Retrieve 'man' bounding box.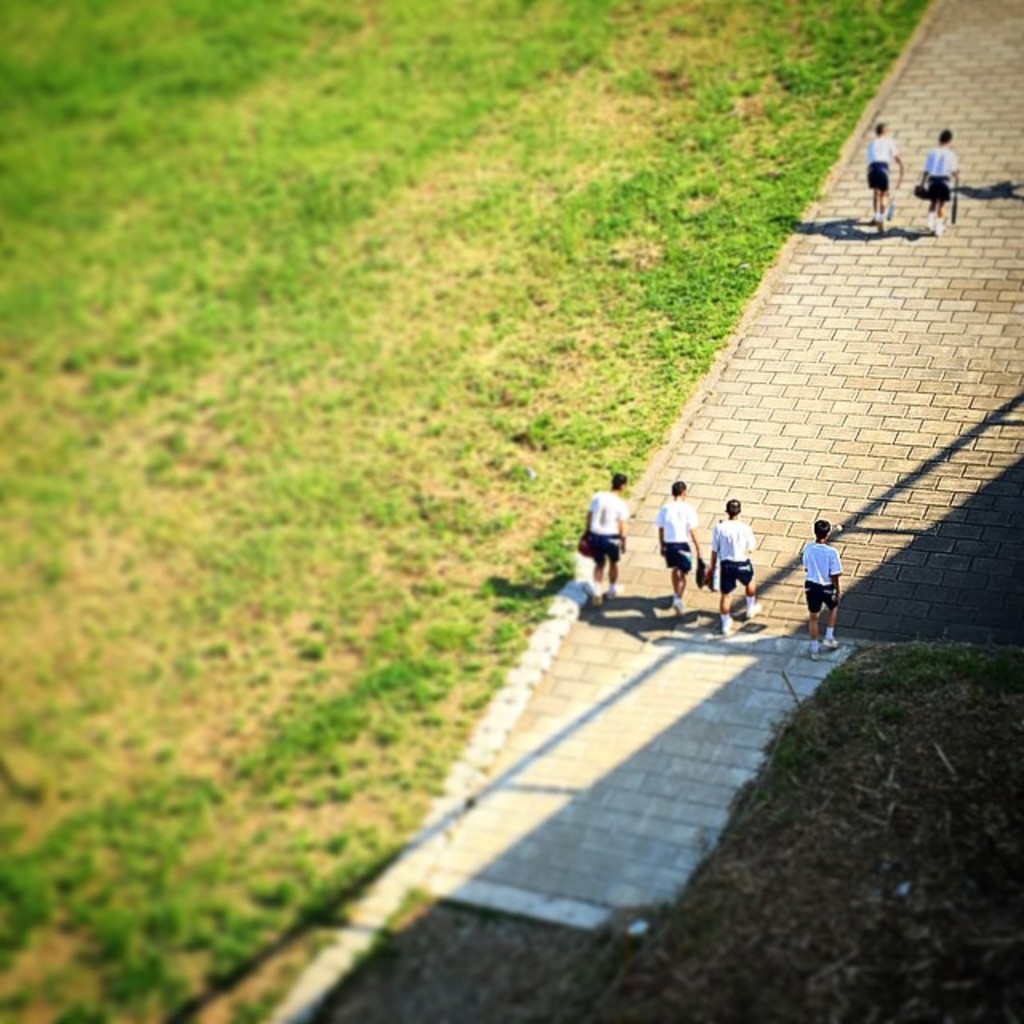
Bounding box: [803,517,842,659].
